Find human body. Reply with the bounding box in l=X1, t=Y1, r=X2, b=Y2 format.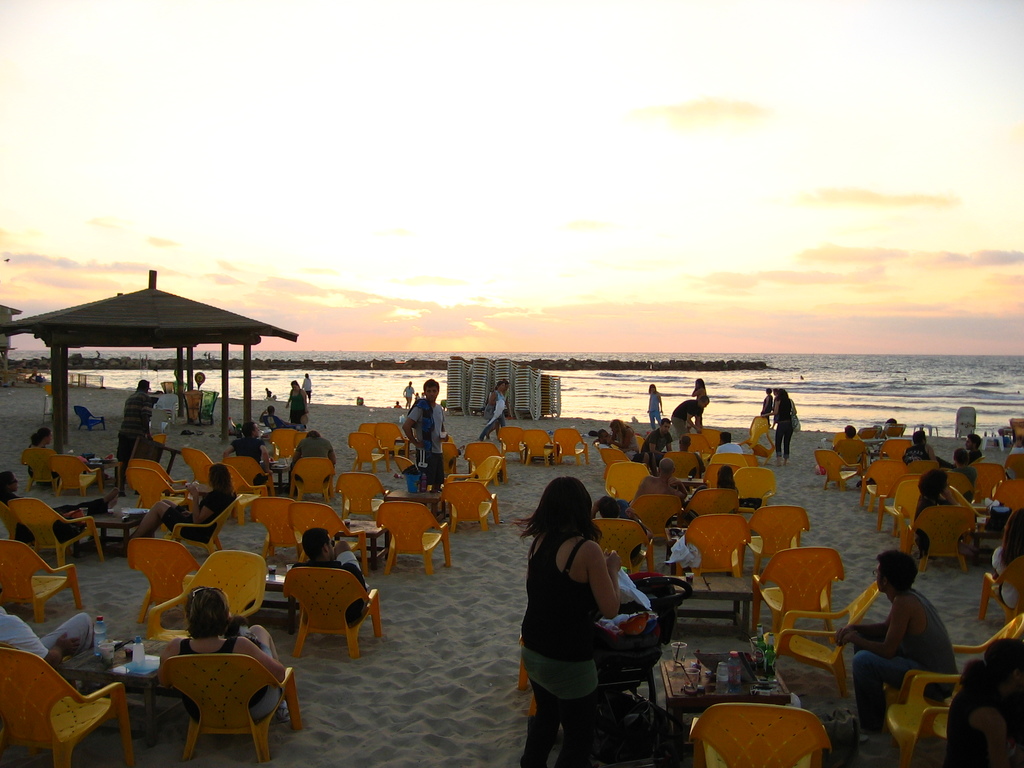
l=291, t=436, r=340, b=490.
